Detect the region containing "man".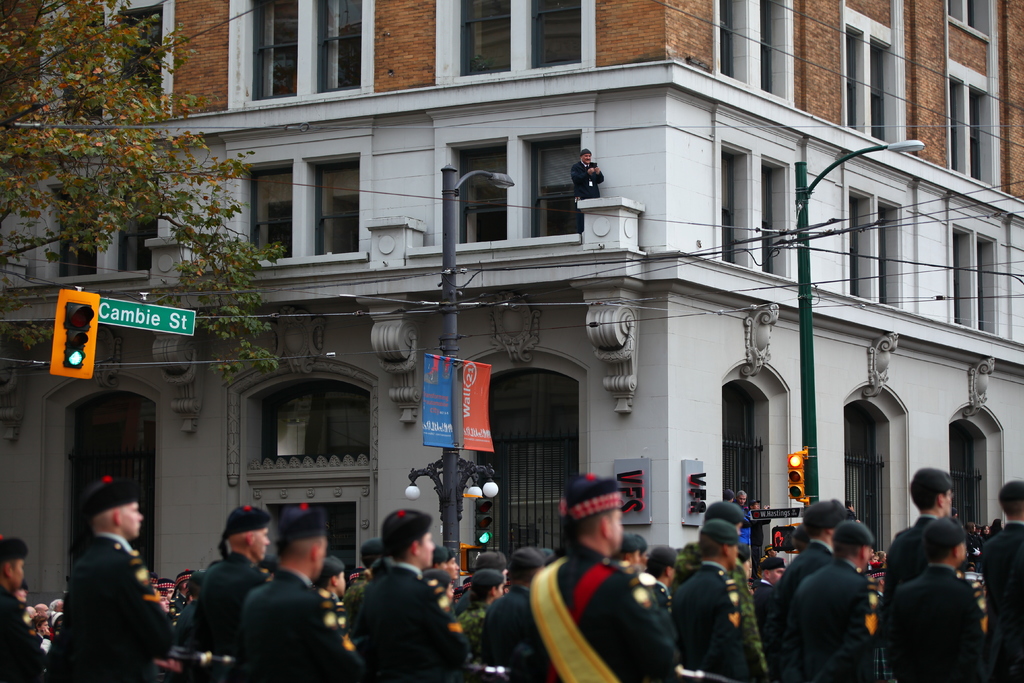
(47, 477, 174, 682).
